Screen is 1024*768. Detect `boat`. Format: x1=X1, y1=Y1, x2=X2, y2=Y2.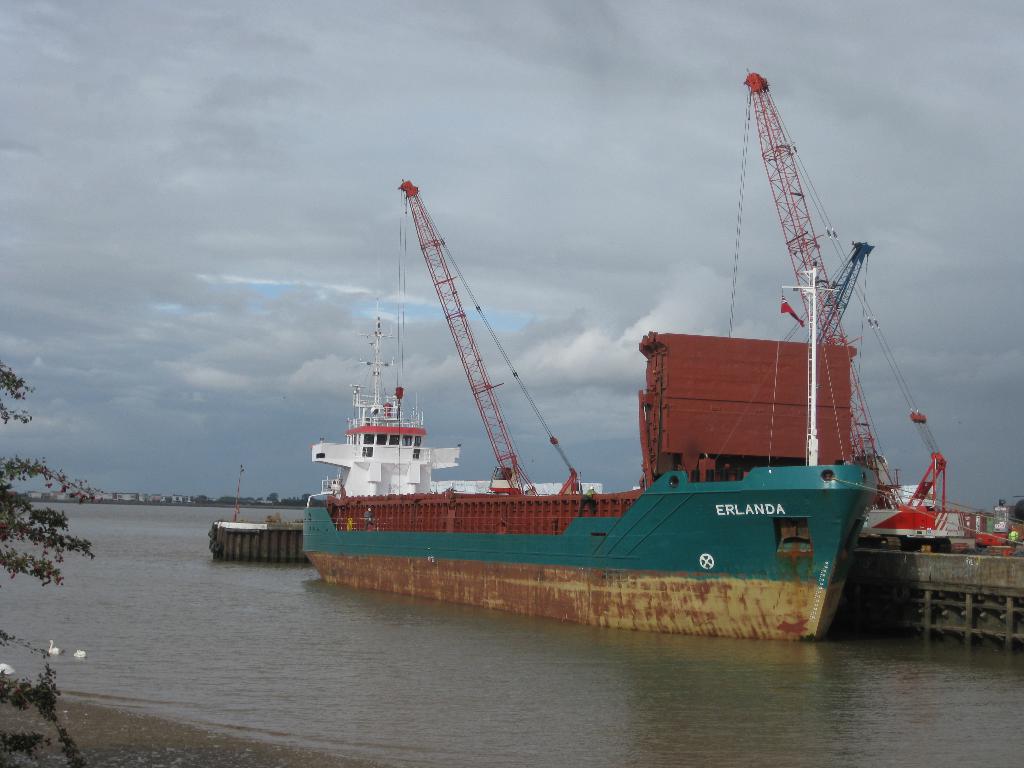
x1=284, y1=92, x2=920, y2=650.
